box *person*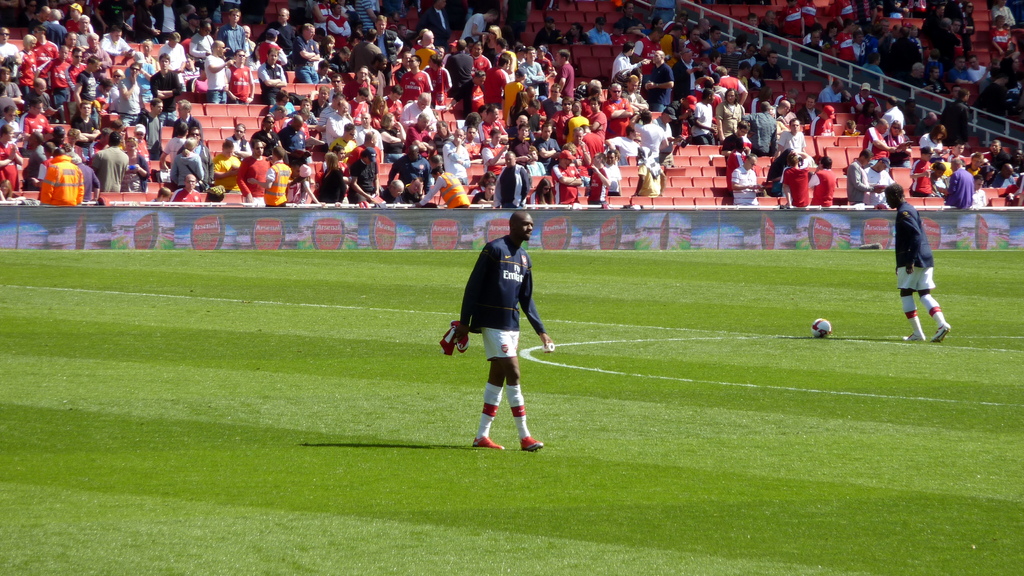
x1=492 y1=40 x2=516 y2=83
